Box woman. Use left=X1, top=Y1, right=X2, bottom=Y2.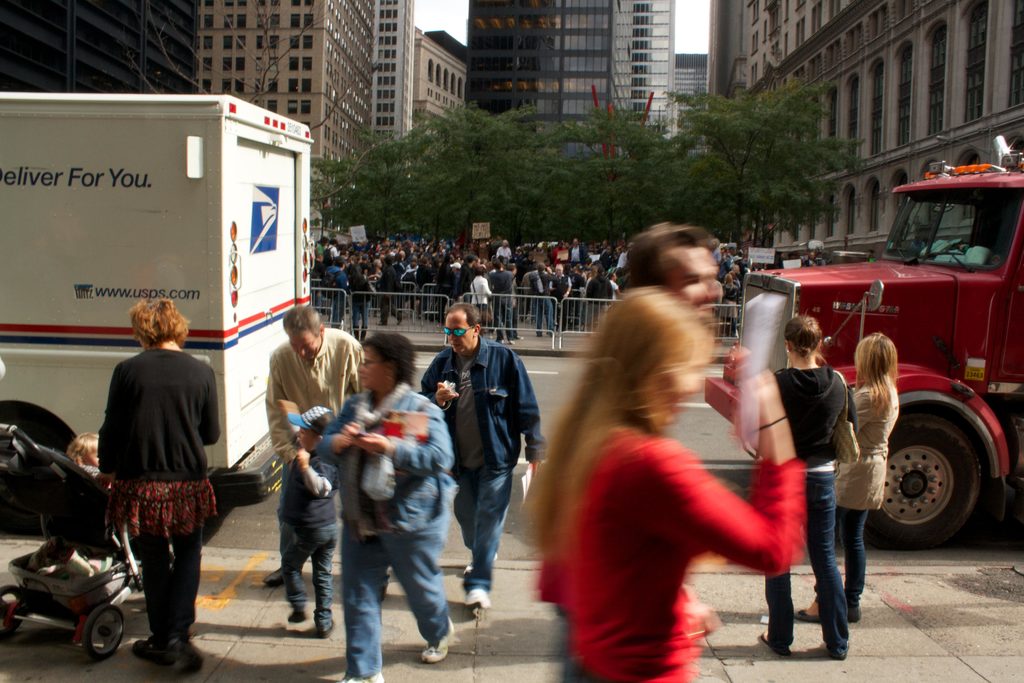
left=89, top=296, right=225, bottom=668.
